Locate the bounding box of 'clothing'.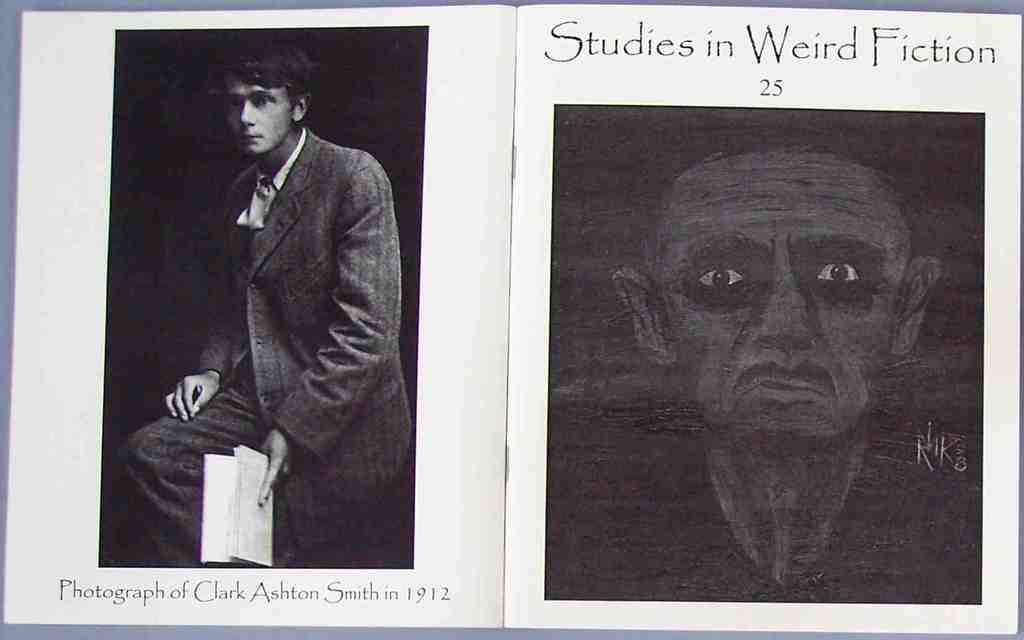
Bounding box: <bbox>122, 119, 413, 562</bbox>.
